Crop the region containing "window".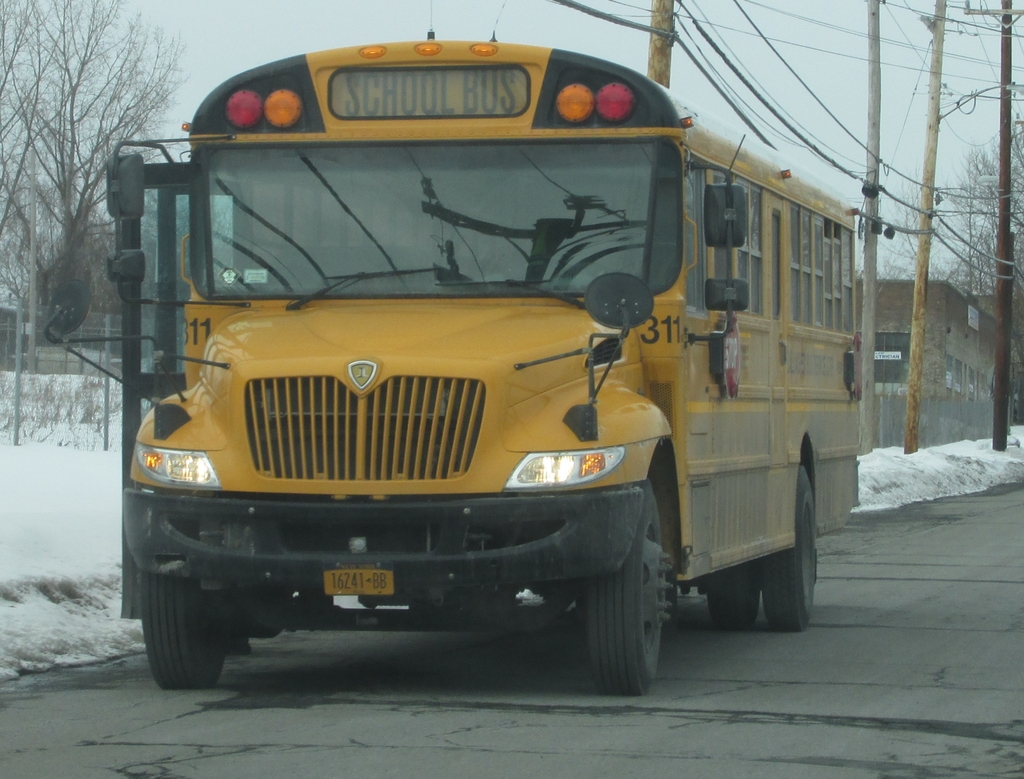
Crop region: Rect(957, 364, 970, 394).
